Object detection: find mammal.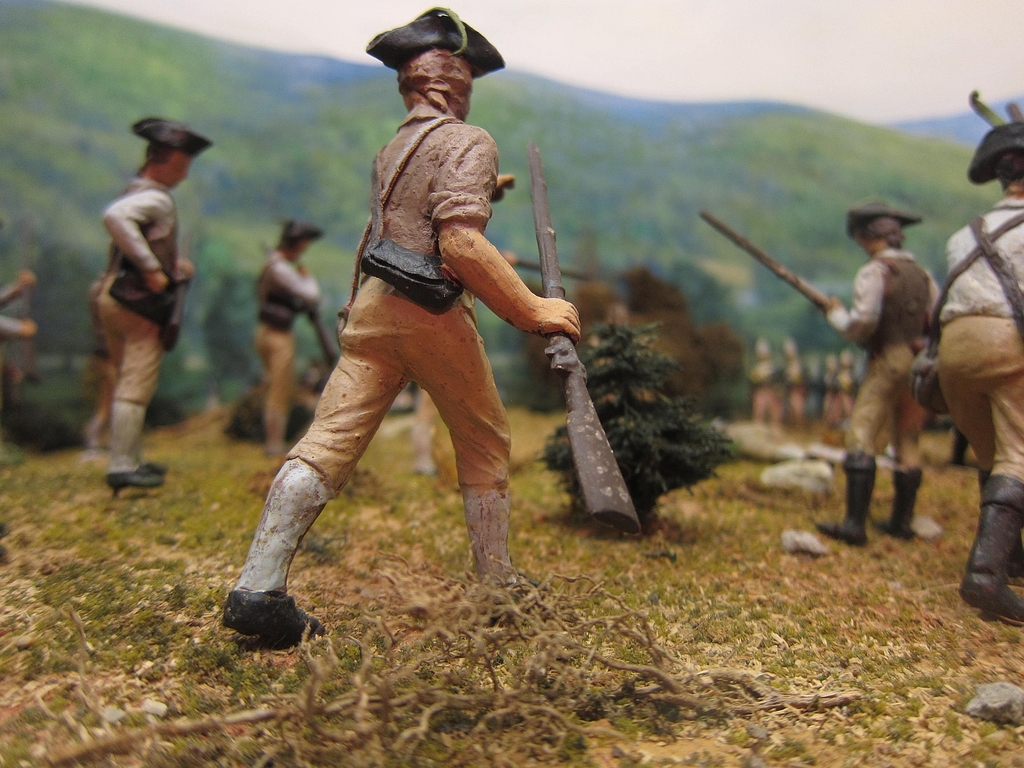
l=0, t=271, r=31, b=338.
